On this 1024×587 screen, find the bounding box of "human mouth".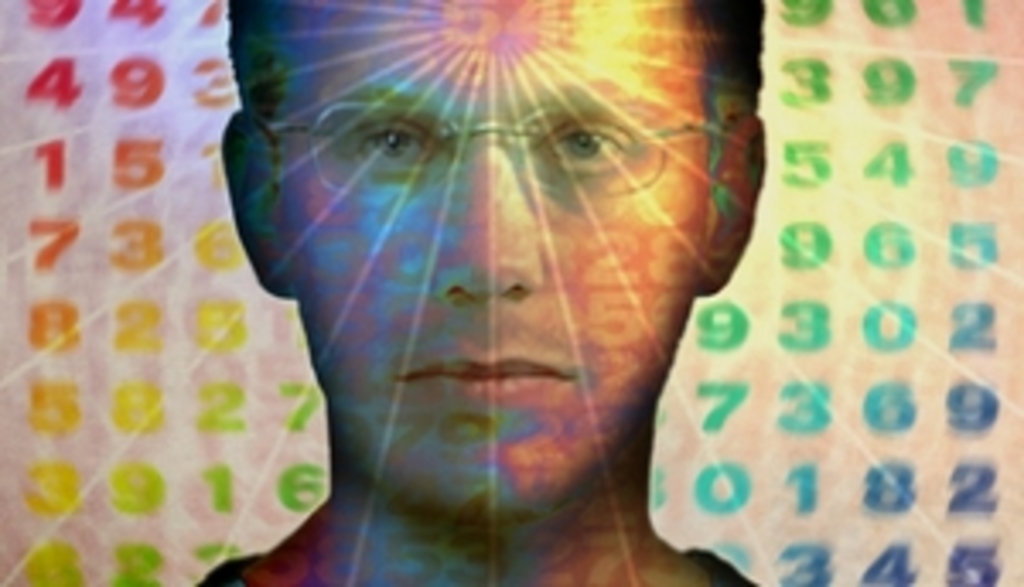
Bounding box: <bbox>396, 355, 570, 396</bbox>.
